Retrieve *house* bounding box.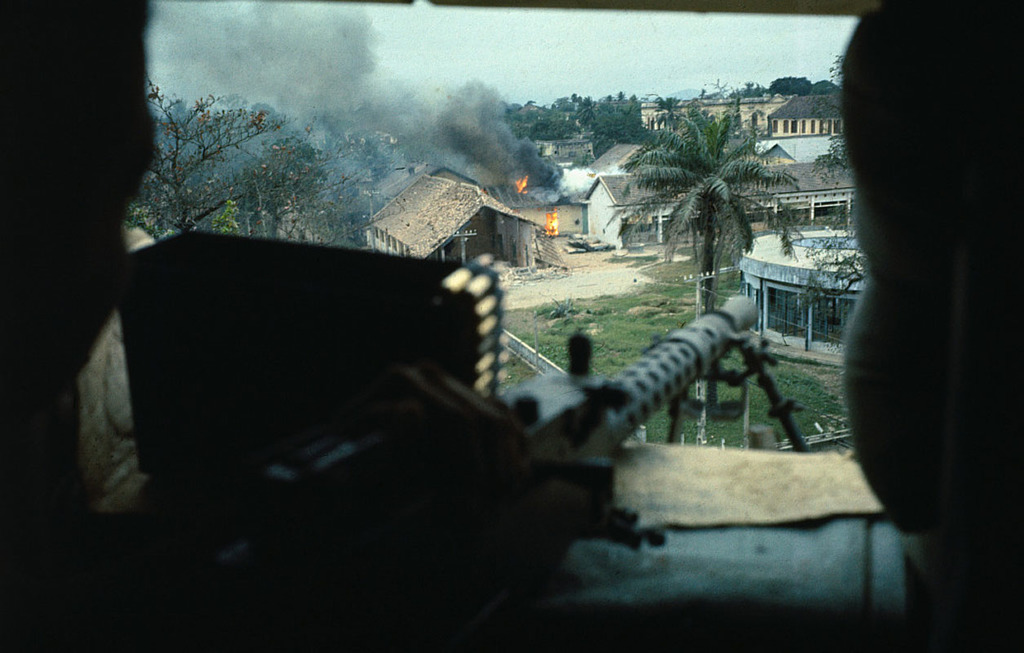
Bounding box: <bbox>719, 130, 856, 220</bbox>.
